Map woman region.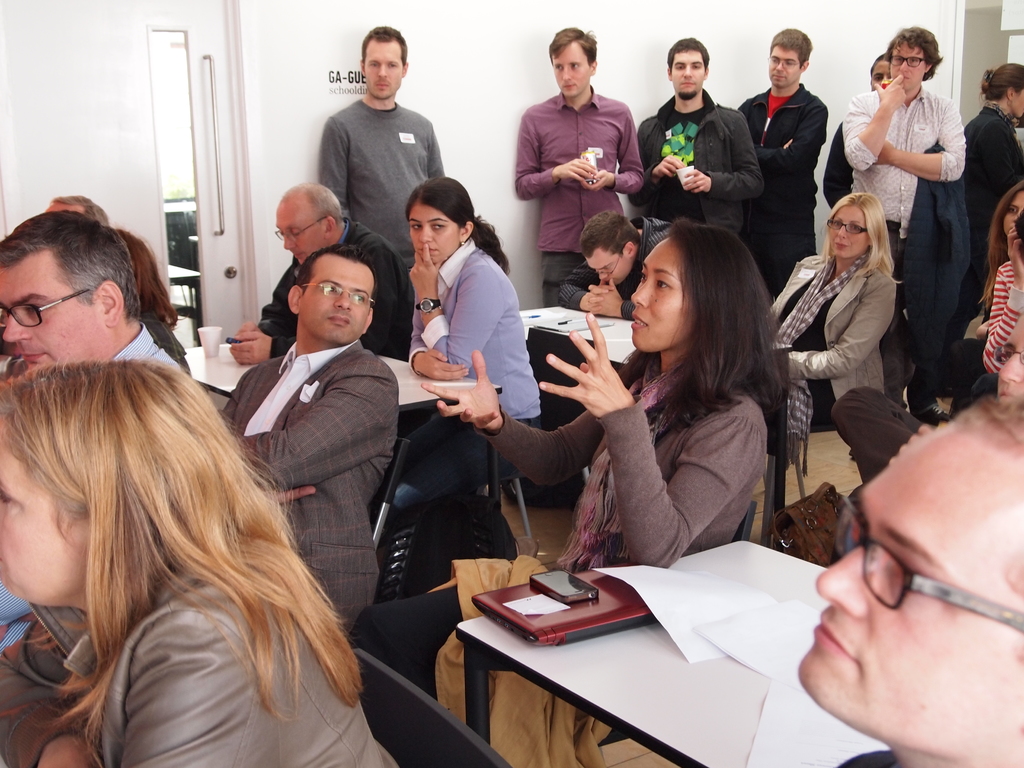
Mapped to (x1=764, y1=191, x2=908, y2=462).
